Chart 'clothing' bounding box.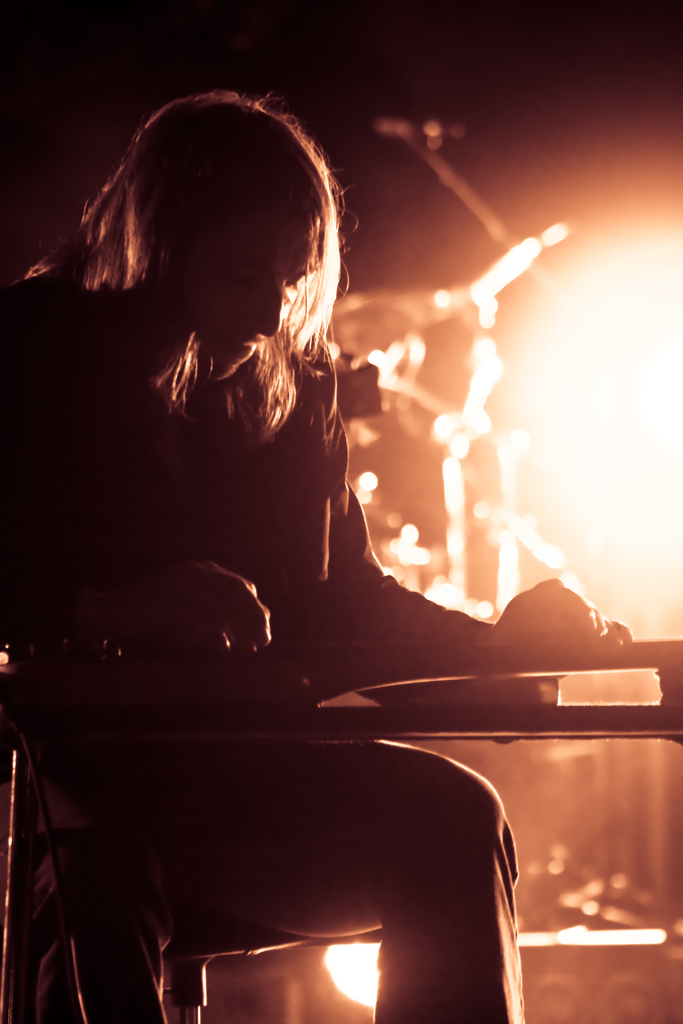
Charted: 0 248 523 1023.
